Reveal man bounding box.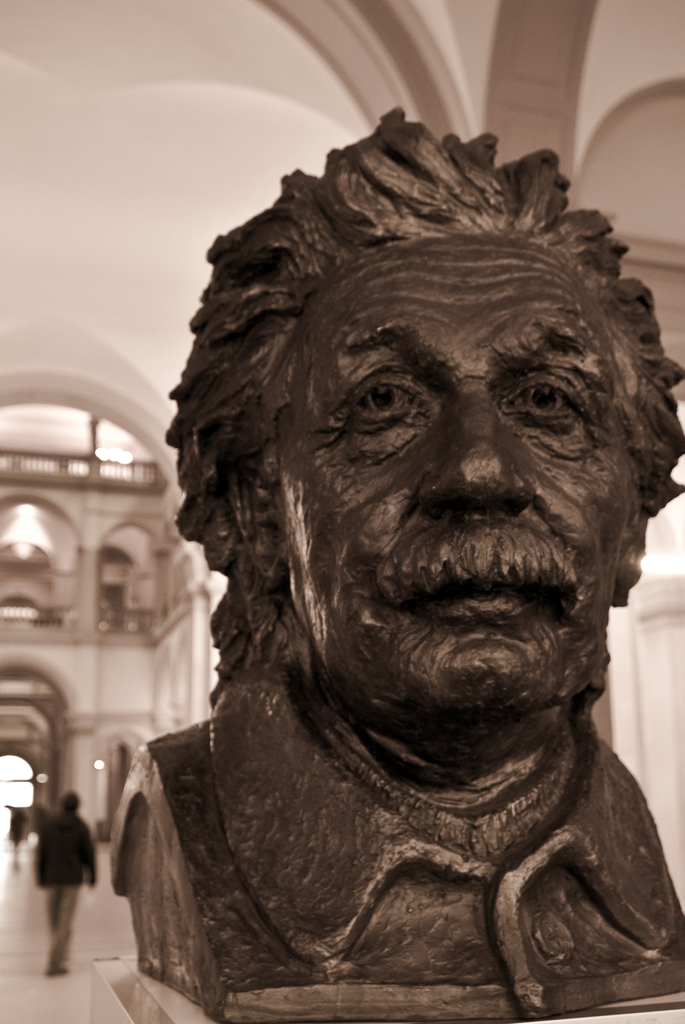
Revealed: (108, 102, 684, 1023).
